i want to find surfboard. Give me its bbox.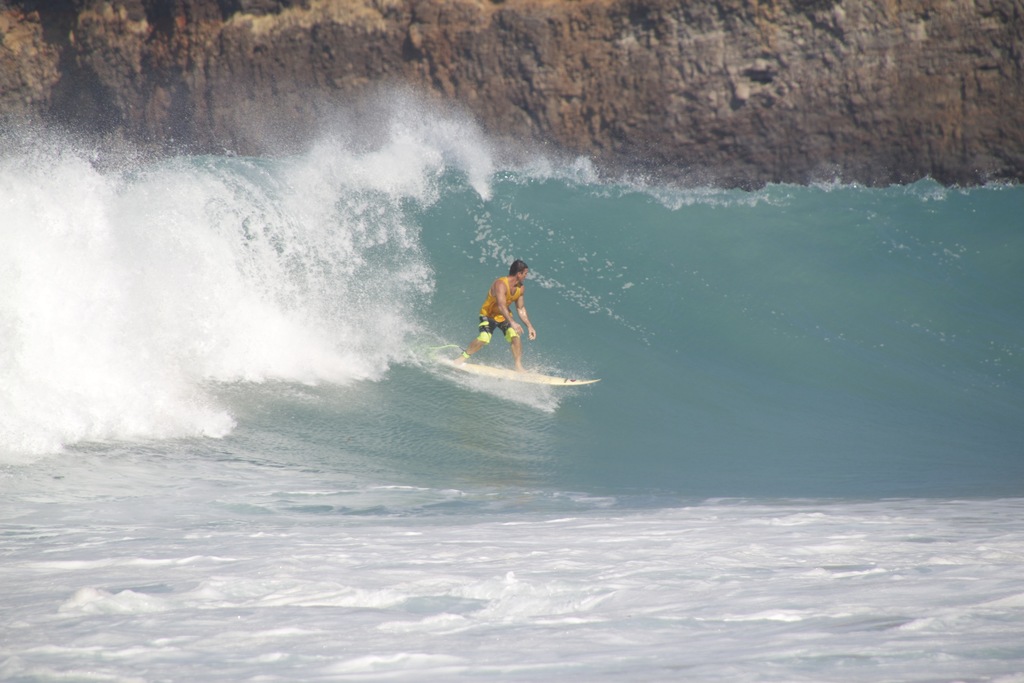
x1=433, y1=355, x2=602, y2=386.
